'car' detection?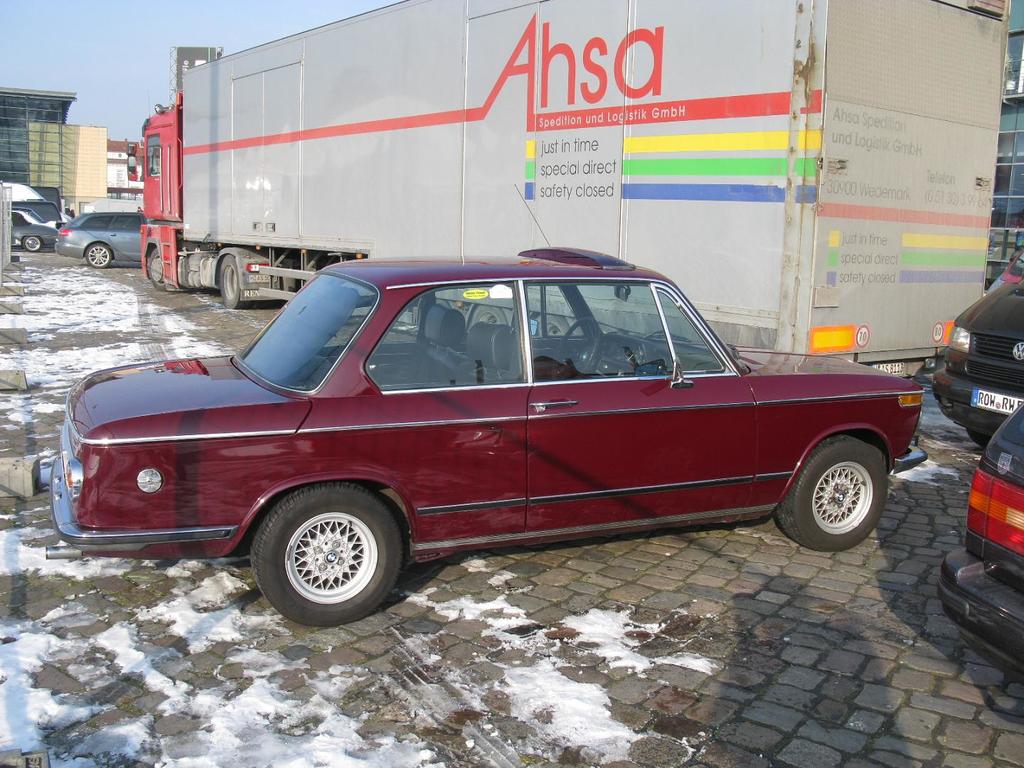
rect(11, 212, 56, 253)
